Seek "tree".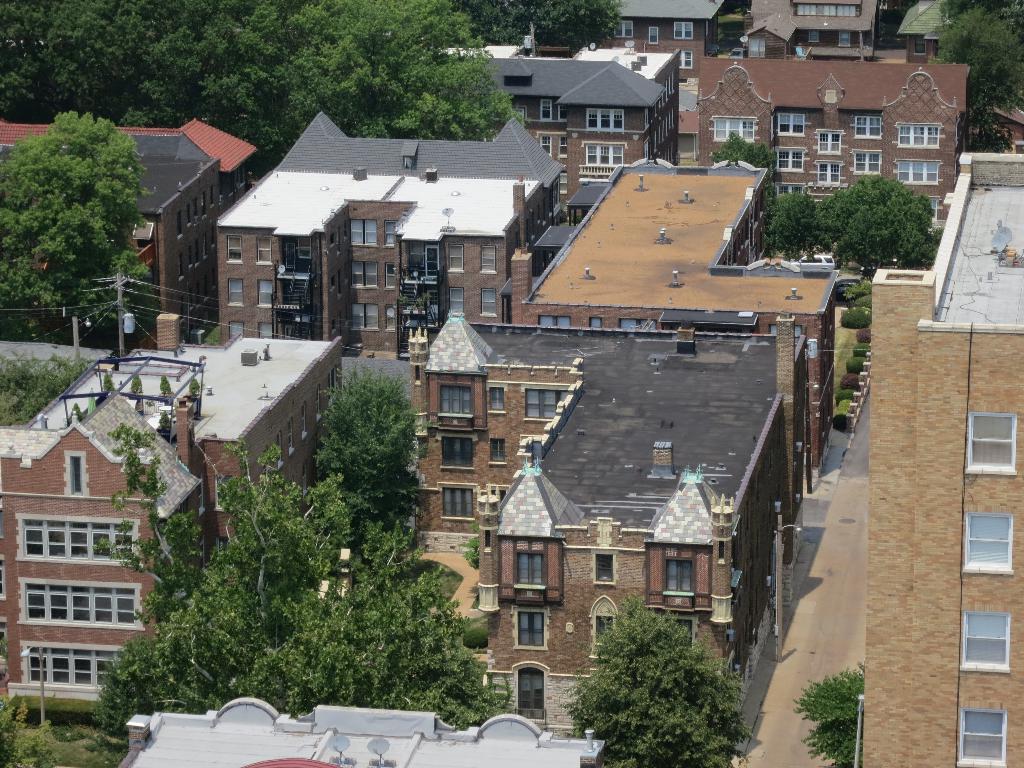
320:363:425:544.
